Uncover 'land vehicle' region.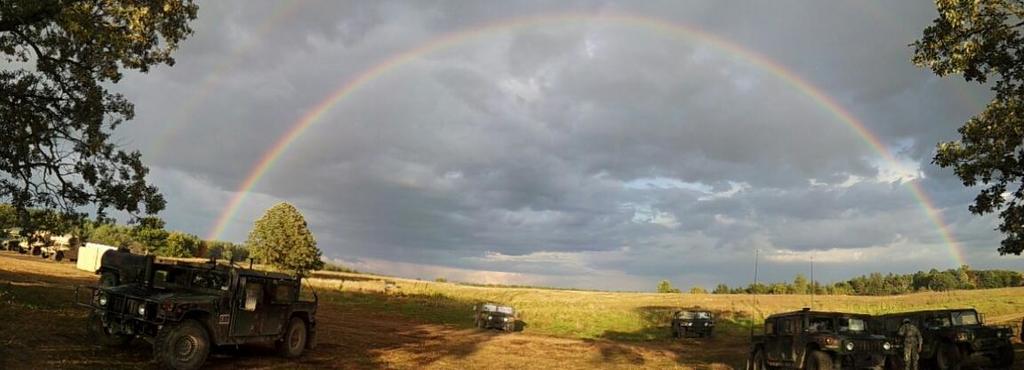
Uncovered: [669, 302, 718, 343].
